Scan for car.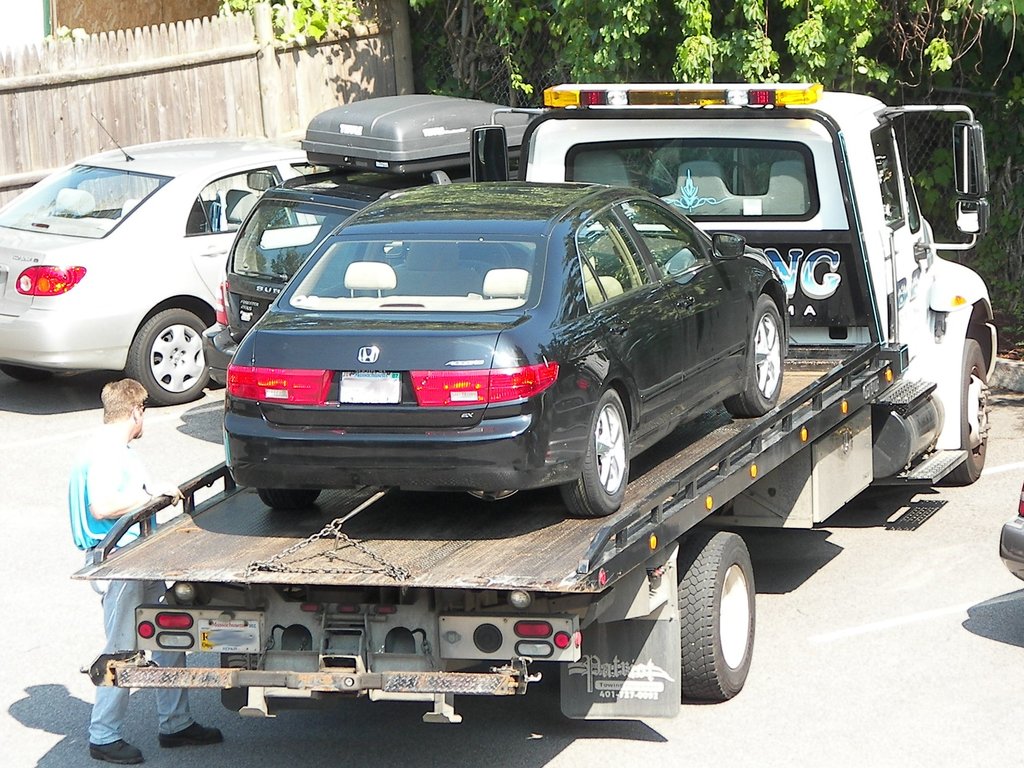
Scan result: [0,109,334,407].
